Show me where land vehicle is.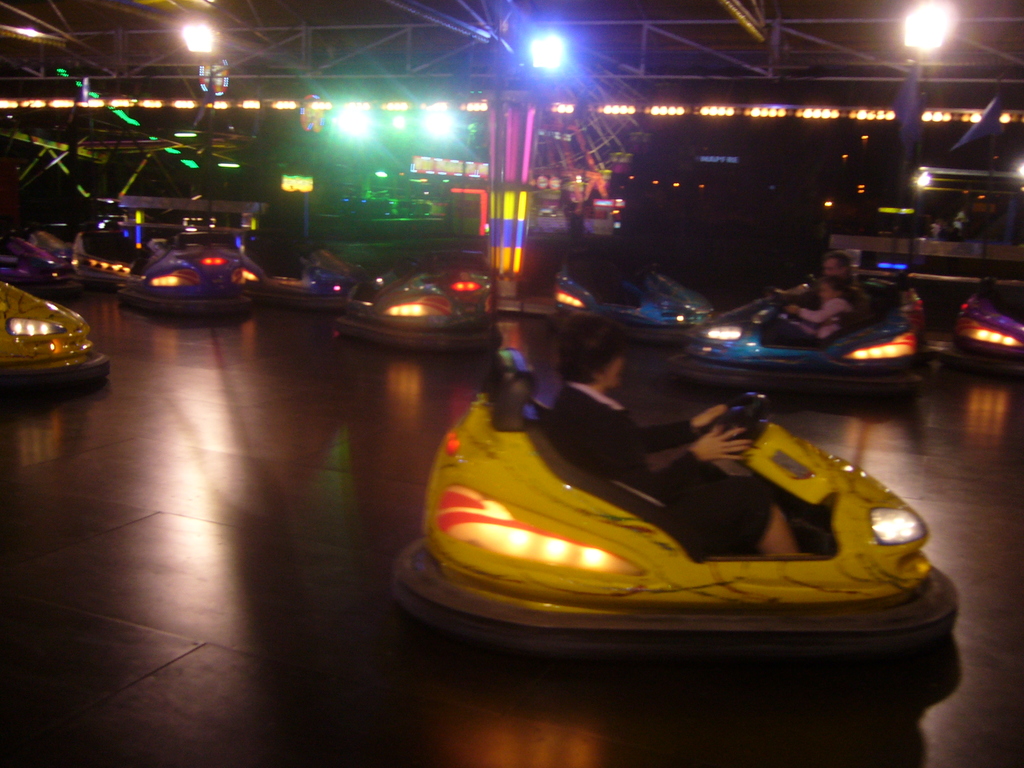
land vehicle is at l=252, t=250, r=355, b=315.
